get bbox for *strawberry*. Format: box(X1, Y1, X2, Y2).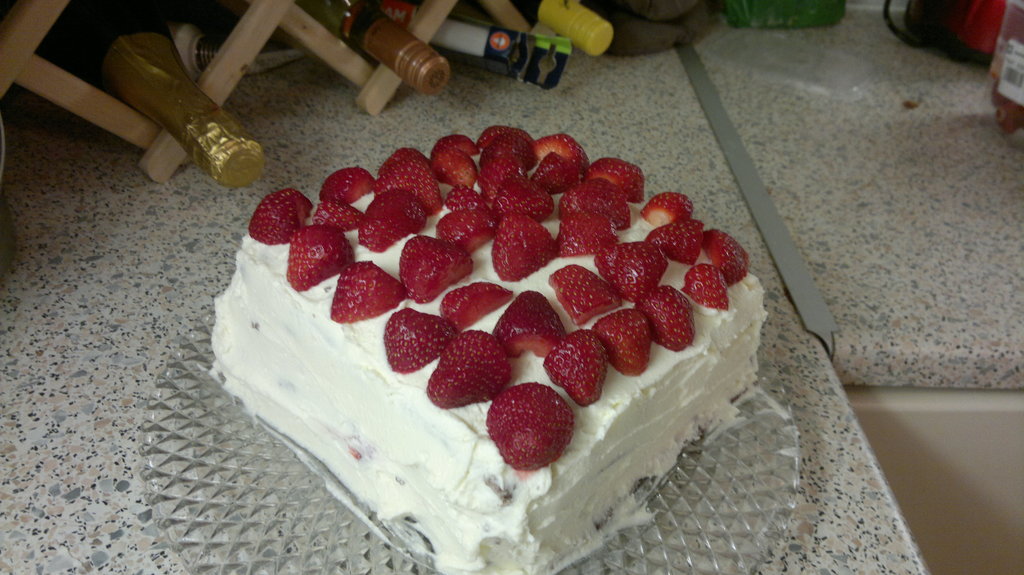
box(481, 379, 568, 460).
